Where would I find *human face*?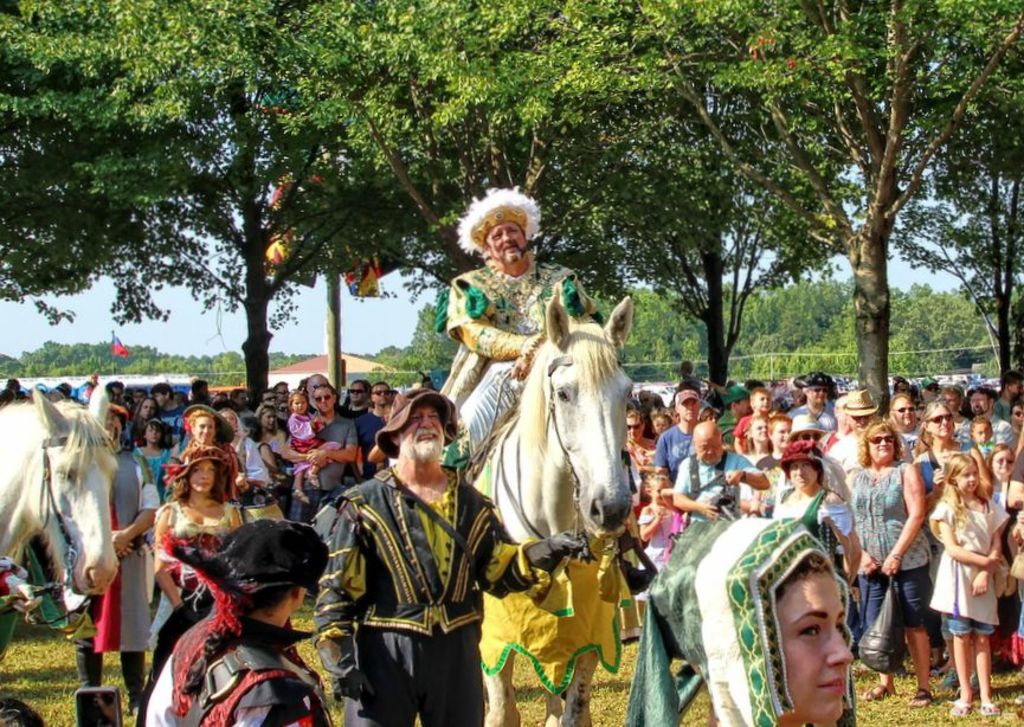
At box(677, 397, 697, 423).
